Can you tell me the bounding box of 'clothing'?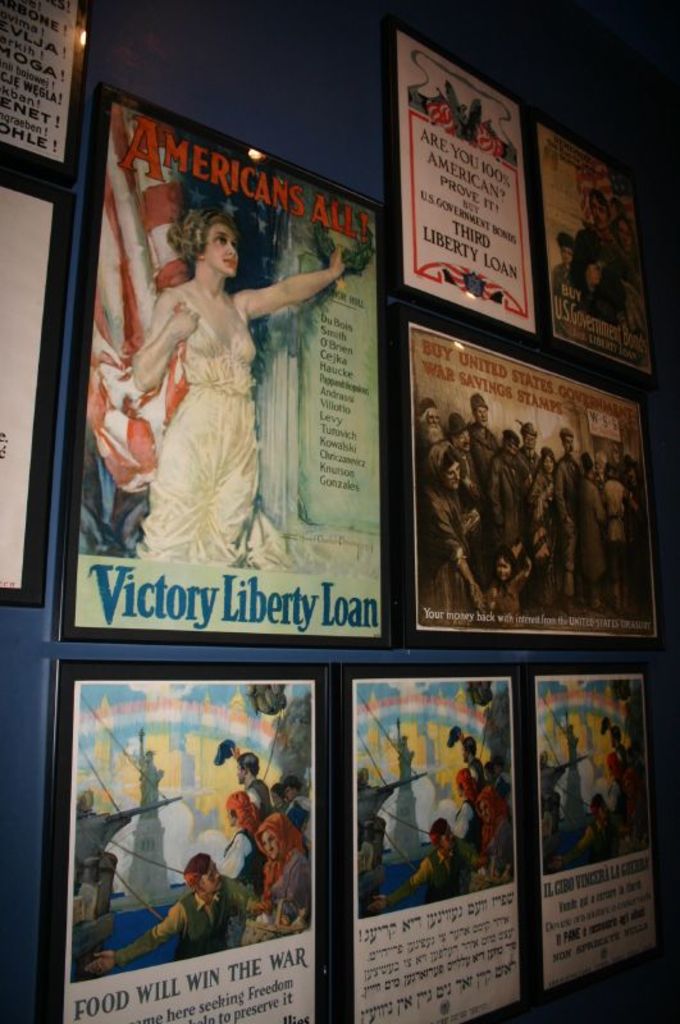
<region>224, 828, 261, 891</region>.
